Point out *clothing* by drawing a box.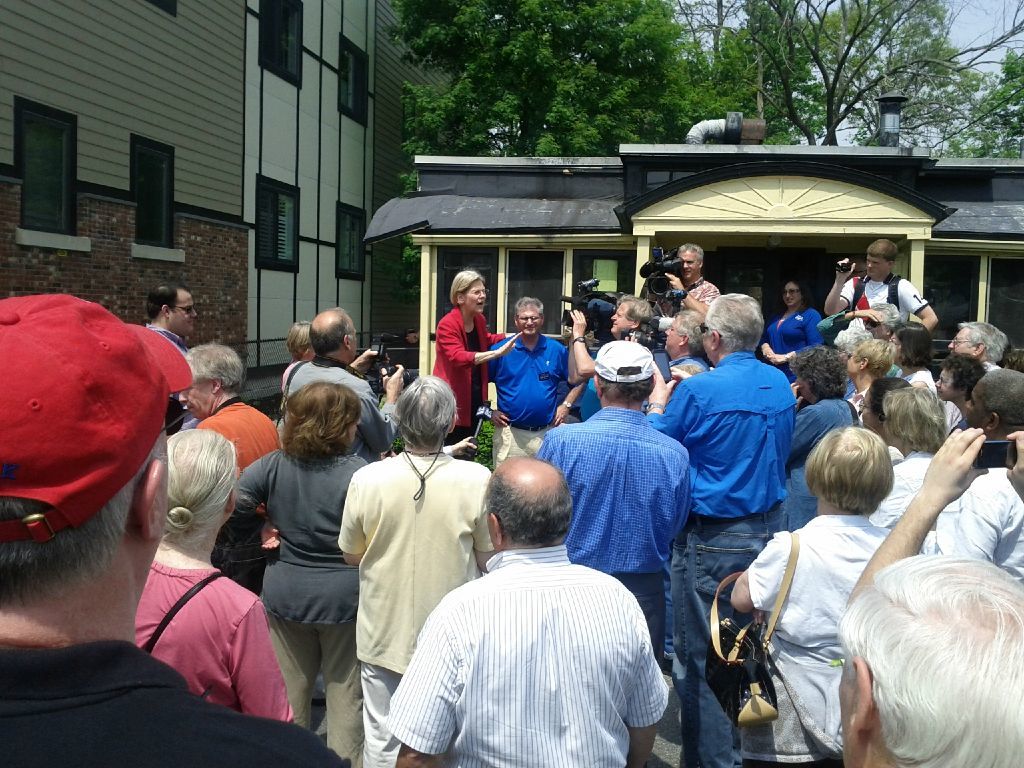
Rect(934, 459, 1023, 579).
